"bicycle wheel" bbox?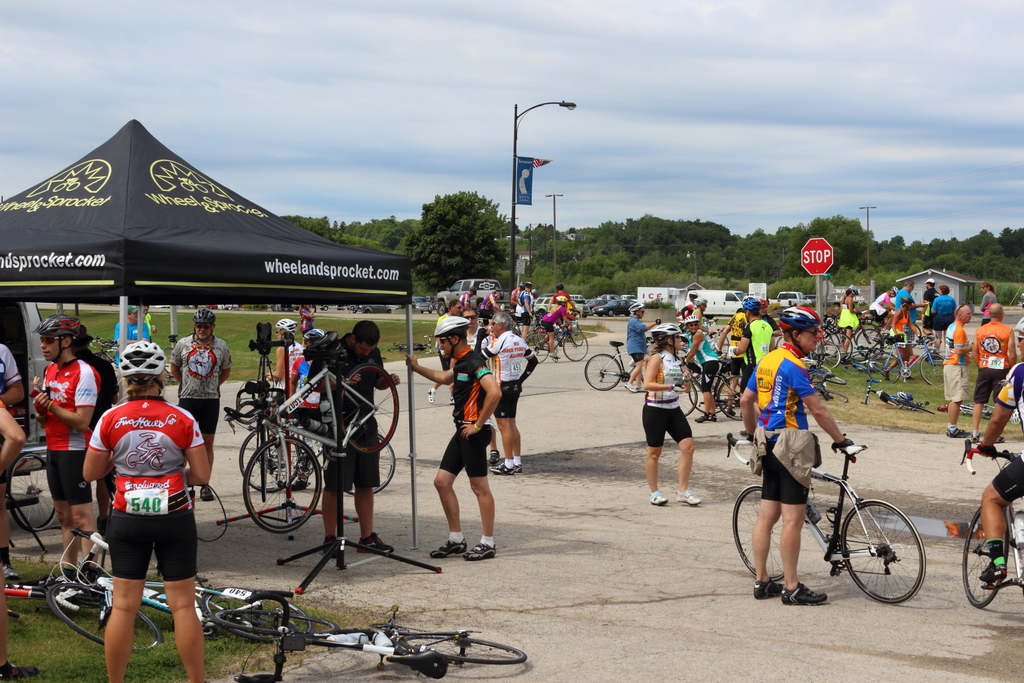
[388,342,422,351]
